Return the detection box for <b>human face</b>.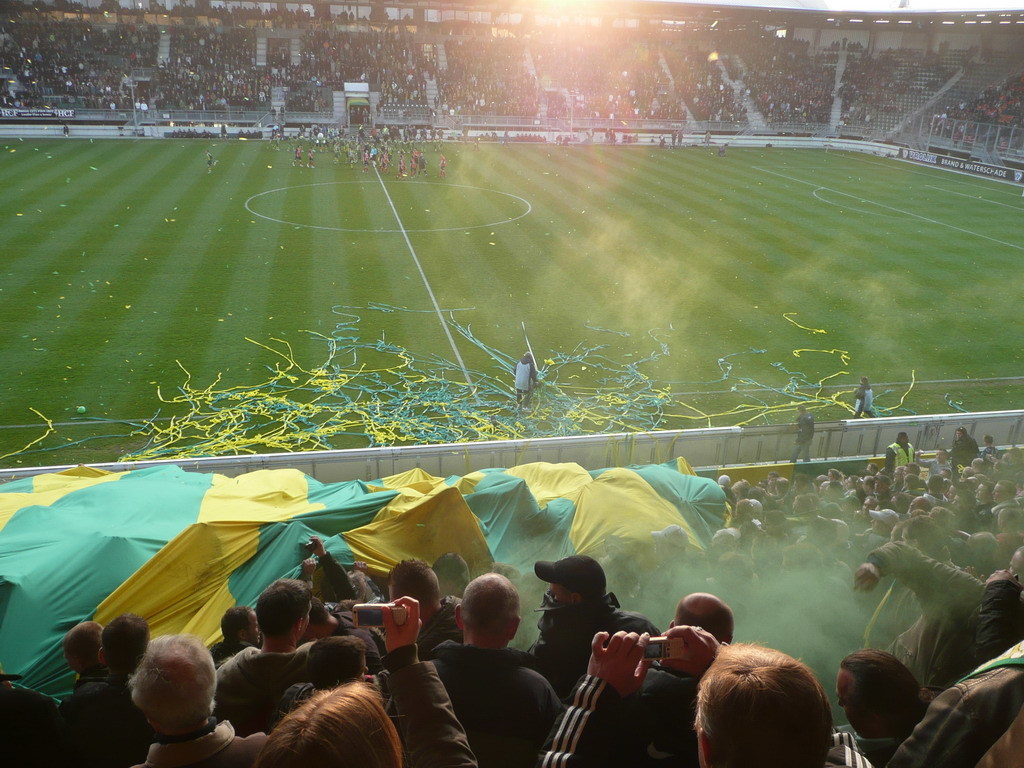
(834,674,879,739).
